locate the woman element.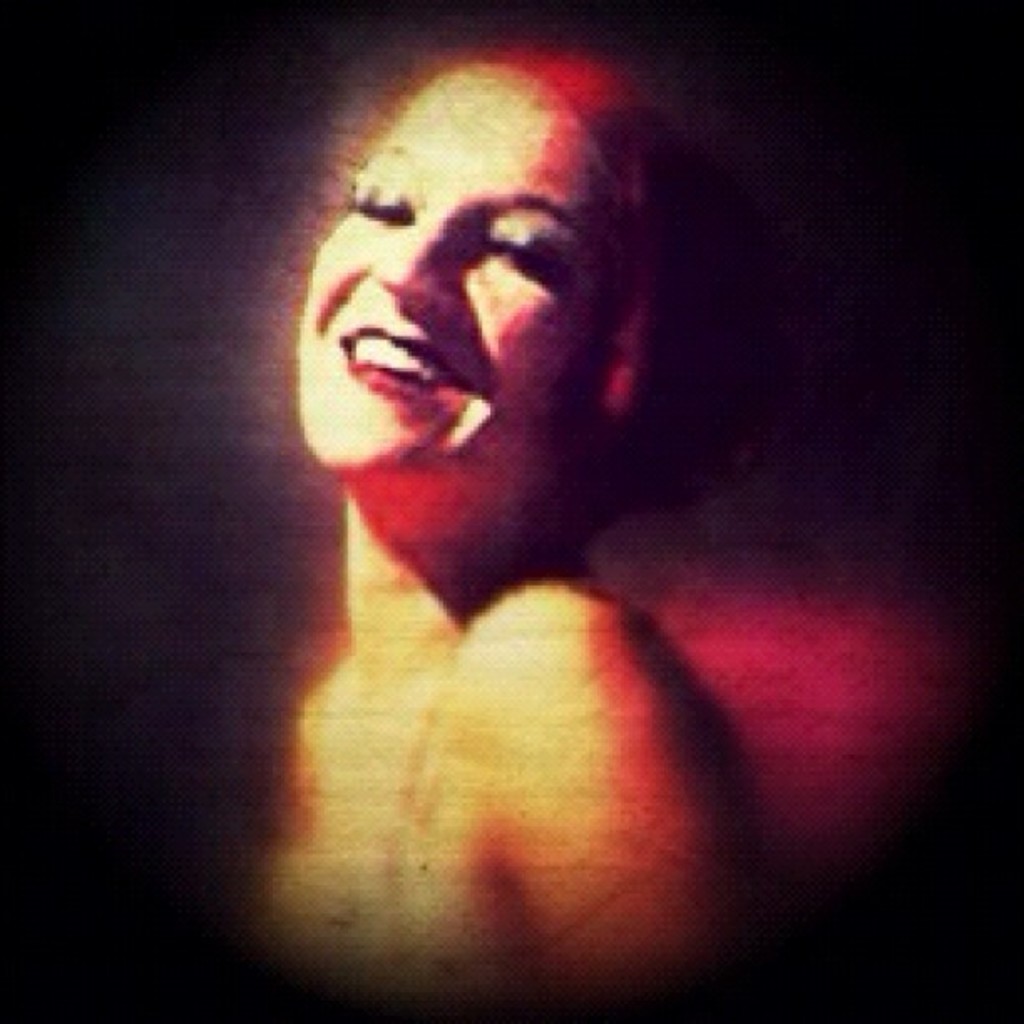
Element bbox: 224/60/773/1001.
